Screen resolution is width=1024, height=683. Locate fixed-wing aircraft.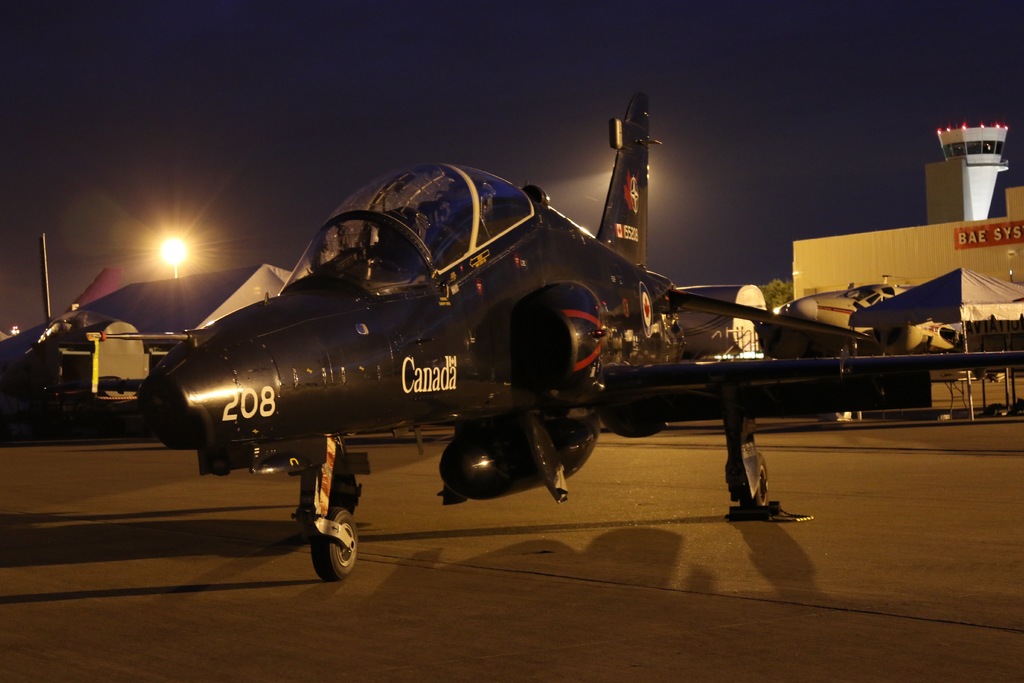
detection(791, 284, 967, 355).
